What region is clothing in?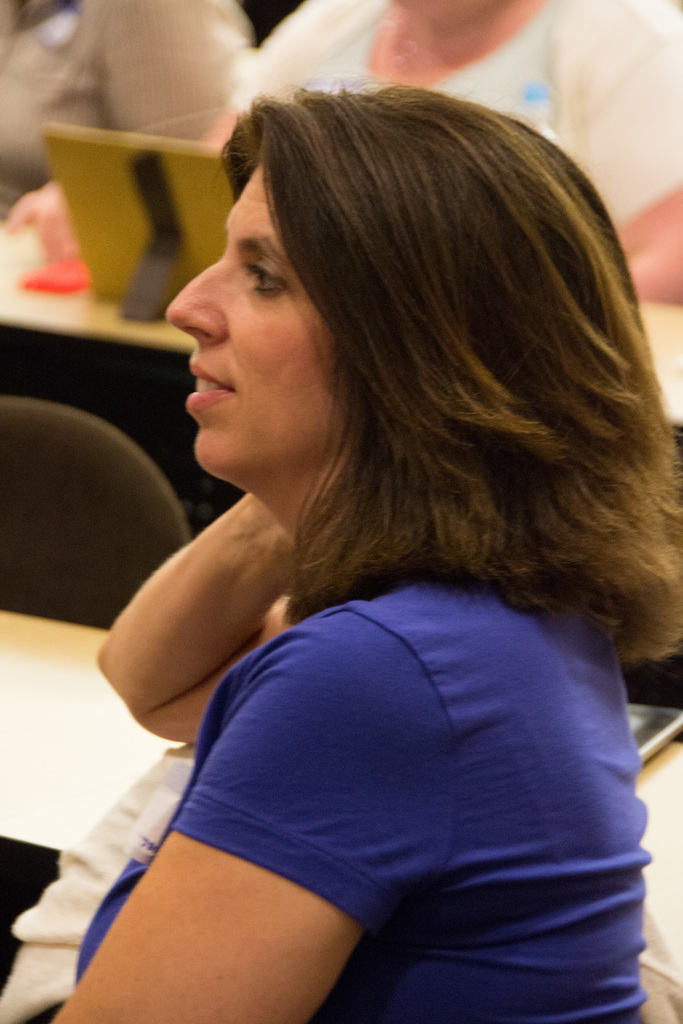
pyautogui.locateOnScreen(227, 0, 682, 236).
